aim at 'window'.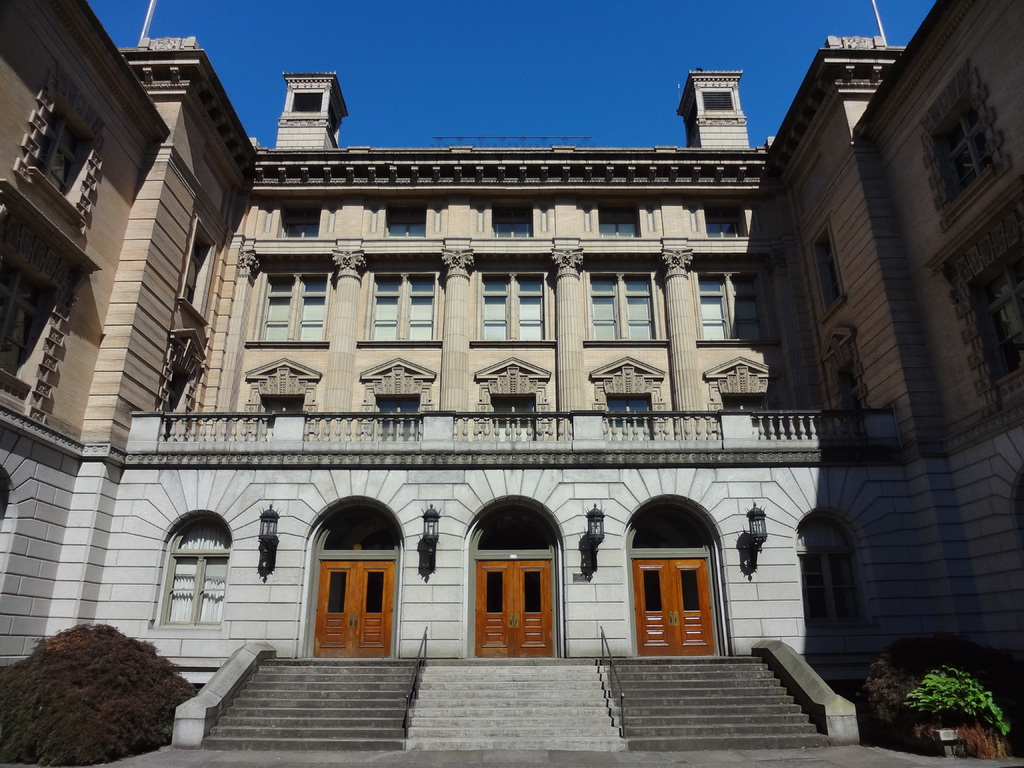
Aimed at (x1=602, y1=214, x2=637, y2=237).
